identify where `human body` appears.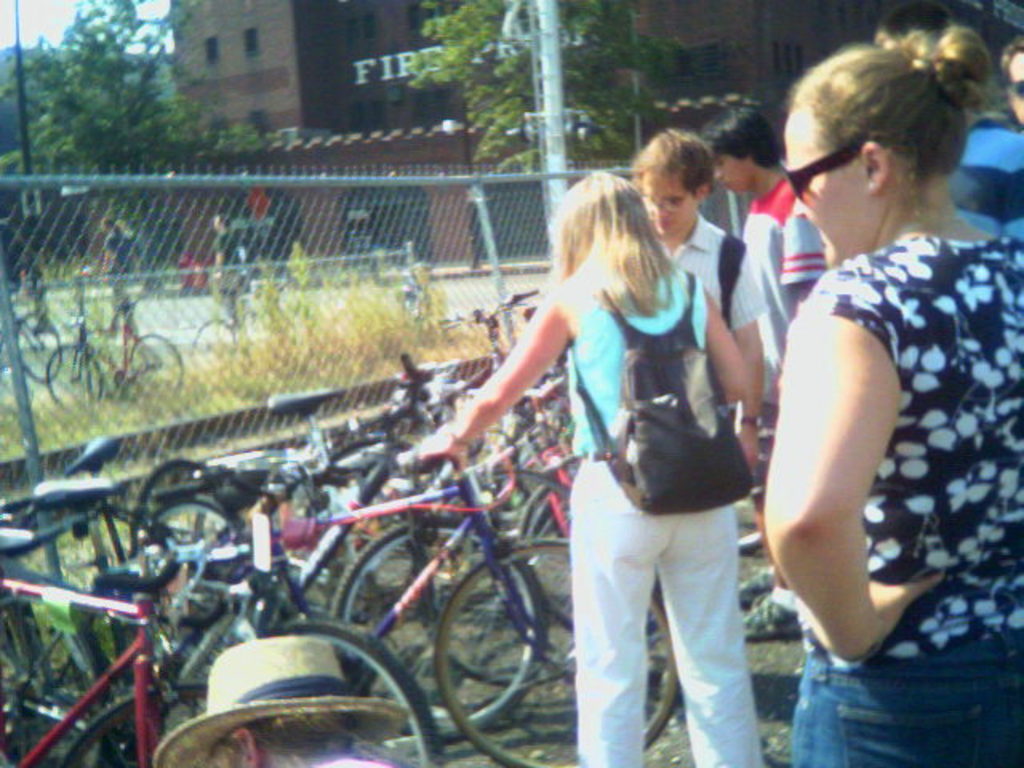
Appears at bbox=[413, 243, 763, 766].
